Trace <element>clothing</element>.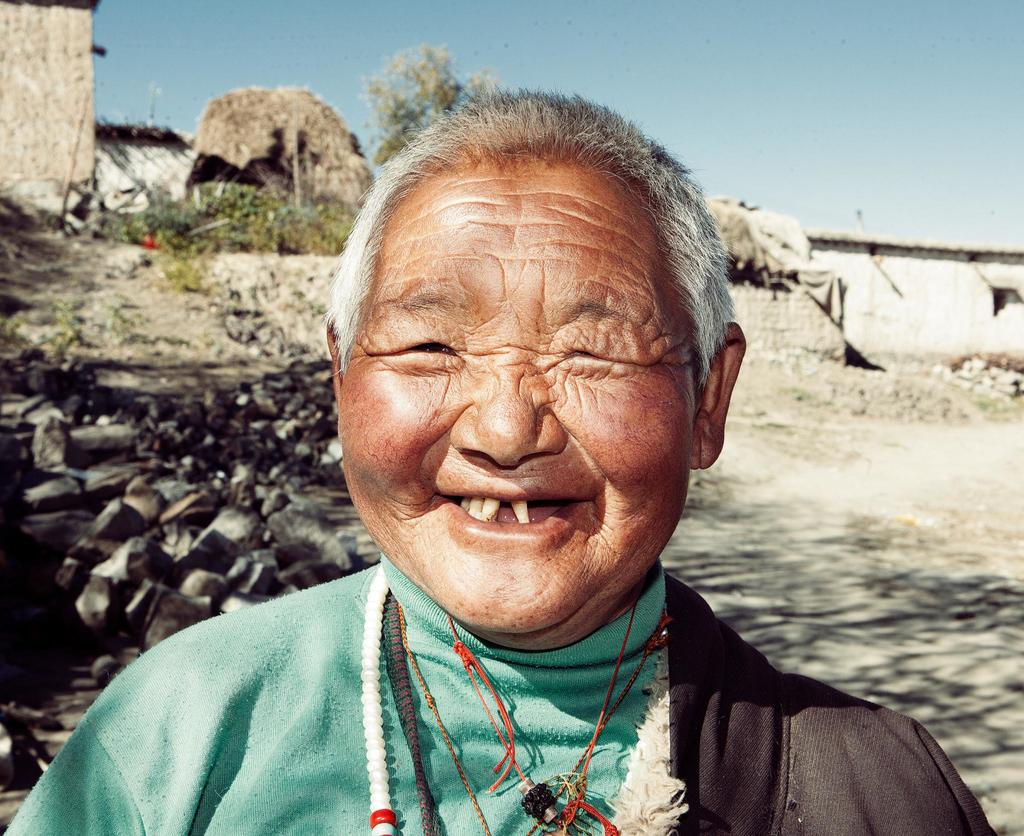
Traced to 24, 495, 940, 819.
